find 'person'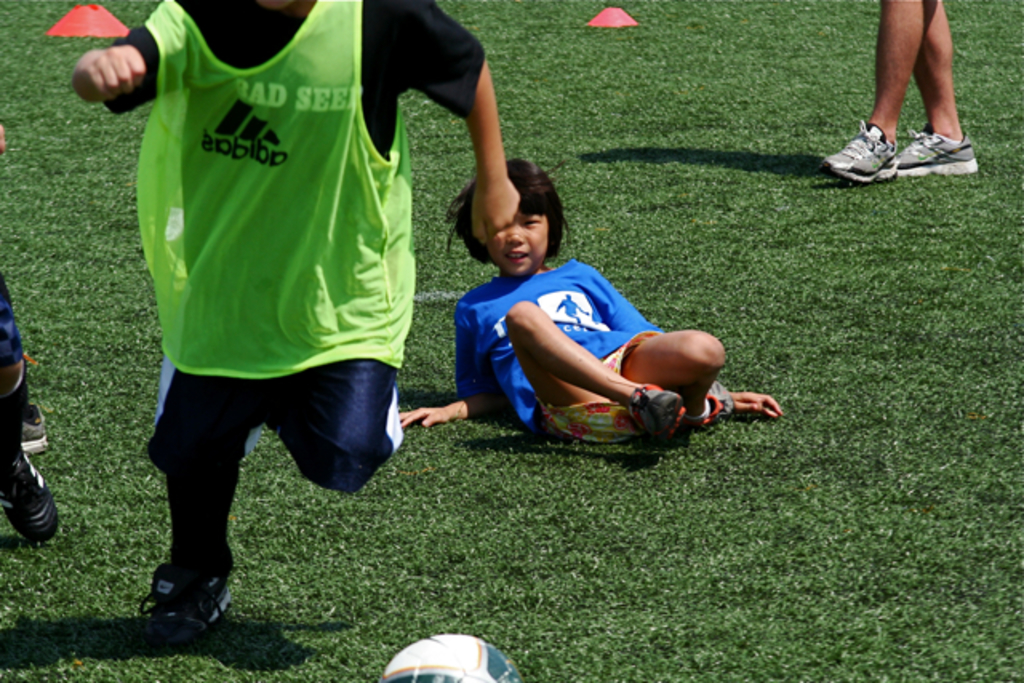
64,0,518,638
